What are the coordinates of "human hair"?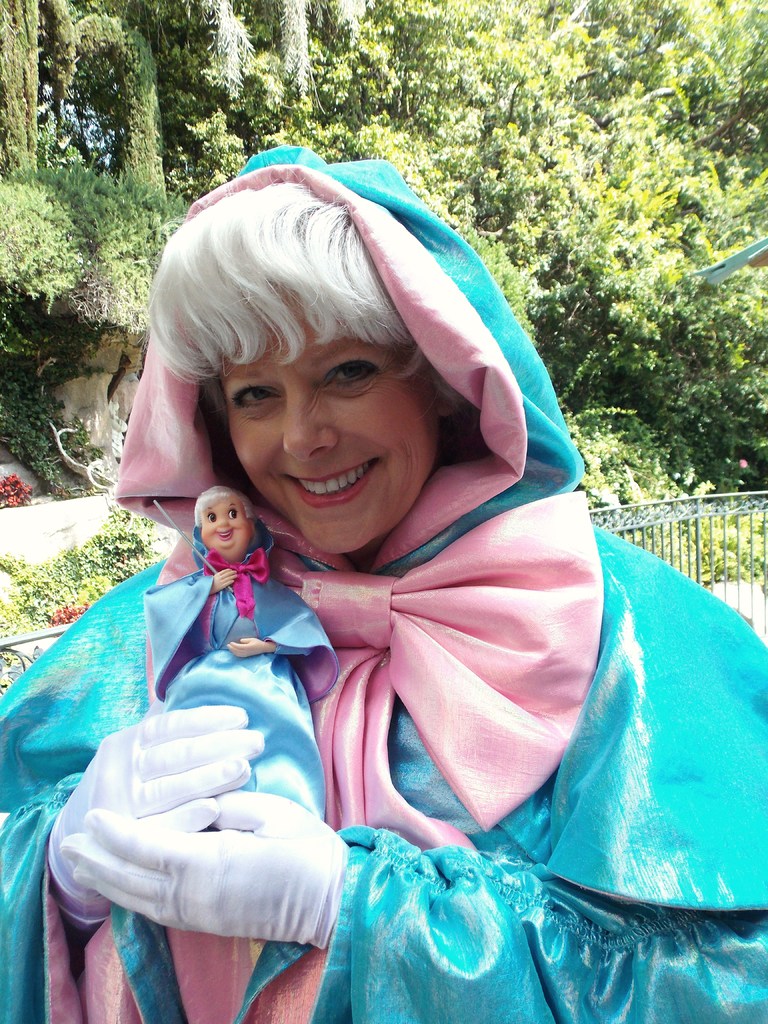
bbox(143, 180, 463, 455).
